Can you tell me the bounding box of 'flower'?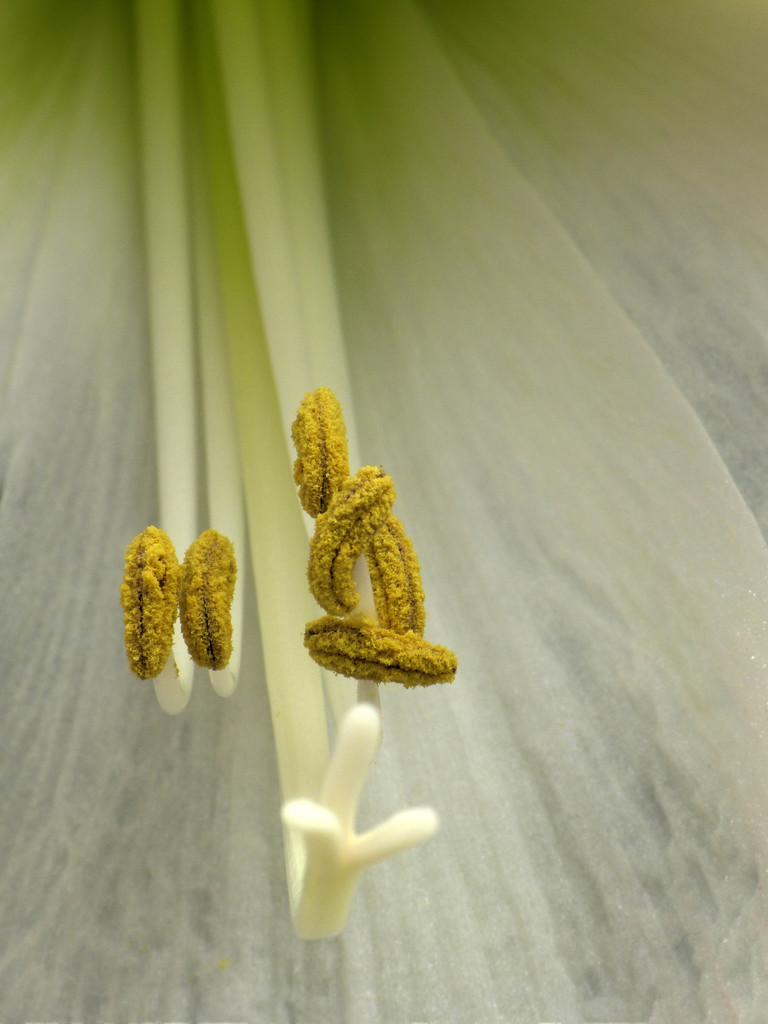
[left=0, top=0, right=767, bottom=1023].
